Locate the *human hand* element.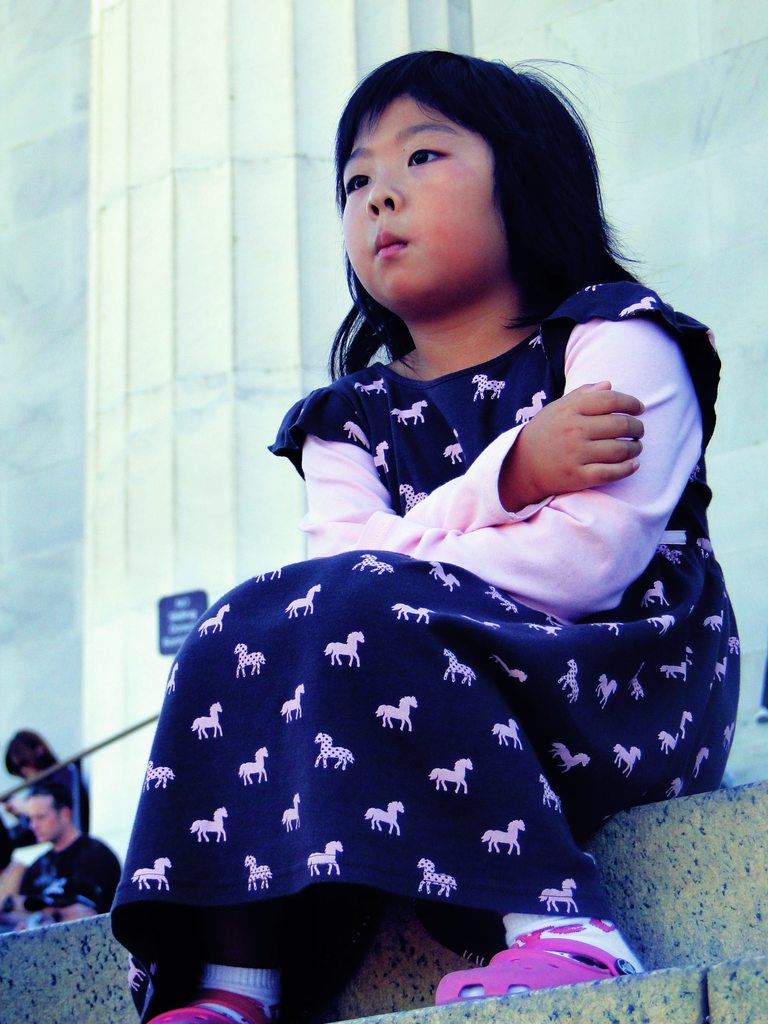
Element bbox: rect(533, 376, 655, 482).
